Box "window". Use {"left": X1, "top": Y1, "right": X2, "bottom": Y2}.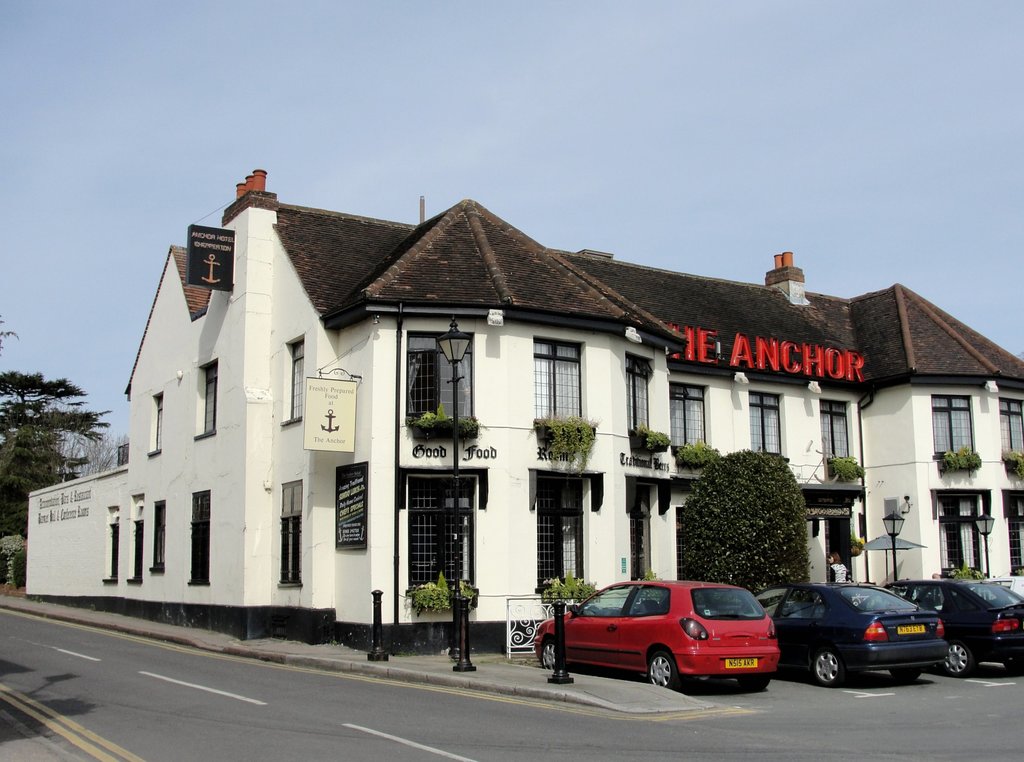
{"left": 104, "top": 503, "right": 119, "bottom": 585}.
